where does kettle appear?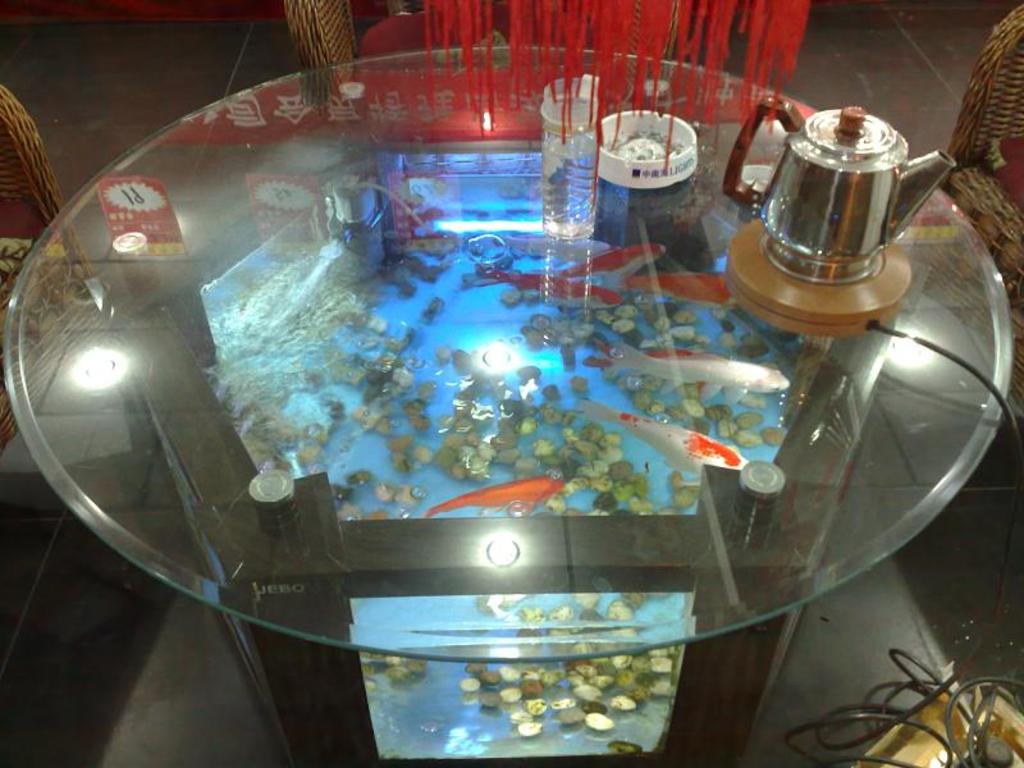
Appears at [x1=722, y1=97, x2=960, y2=279].
